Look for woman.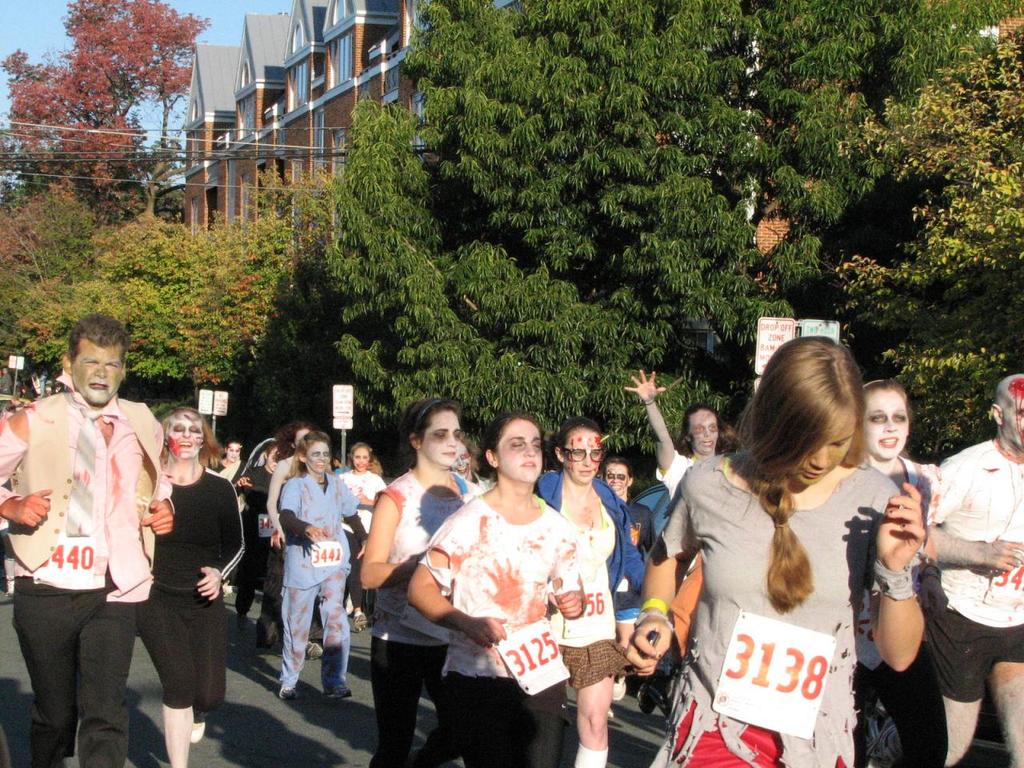
Found: bbox(625, 335, 929, 767).
